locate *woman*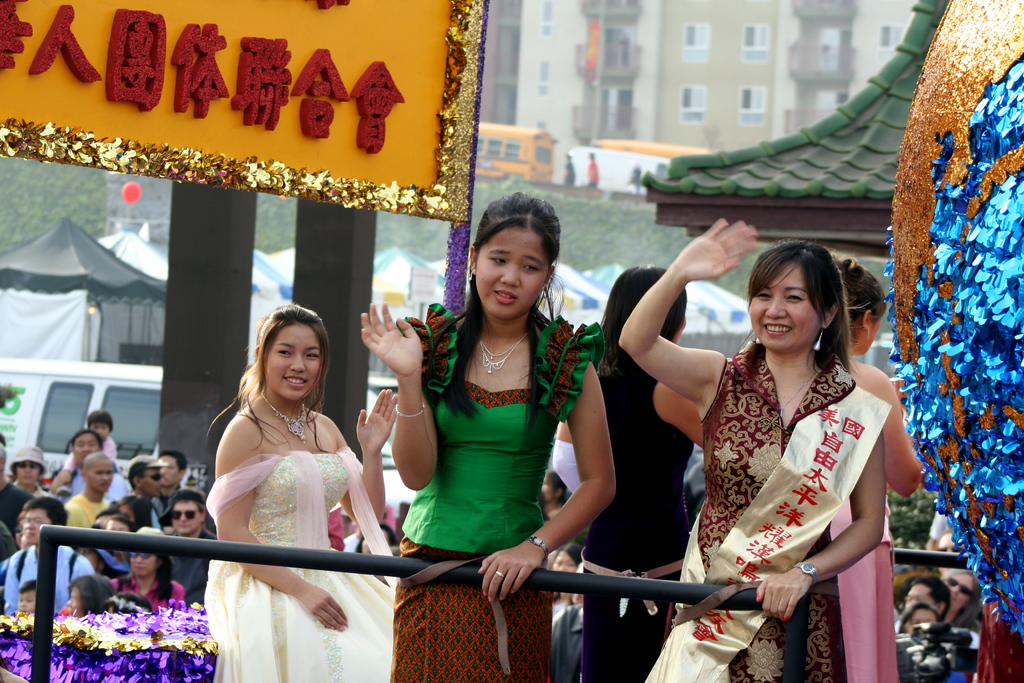
BBox(6, 445, 49, 501)
